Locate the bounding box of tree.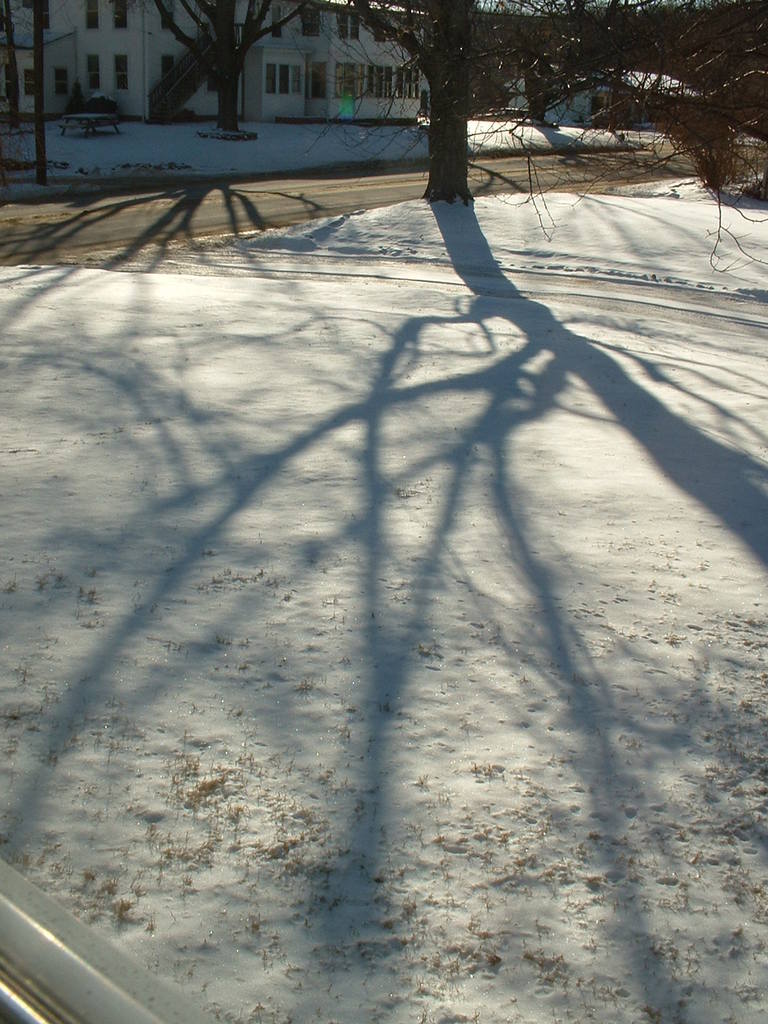
Bounding box: Rect(326, 0, 767, 202).
